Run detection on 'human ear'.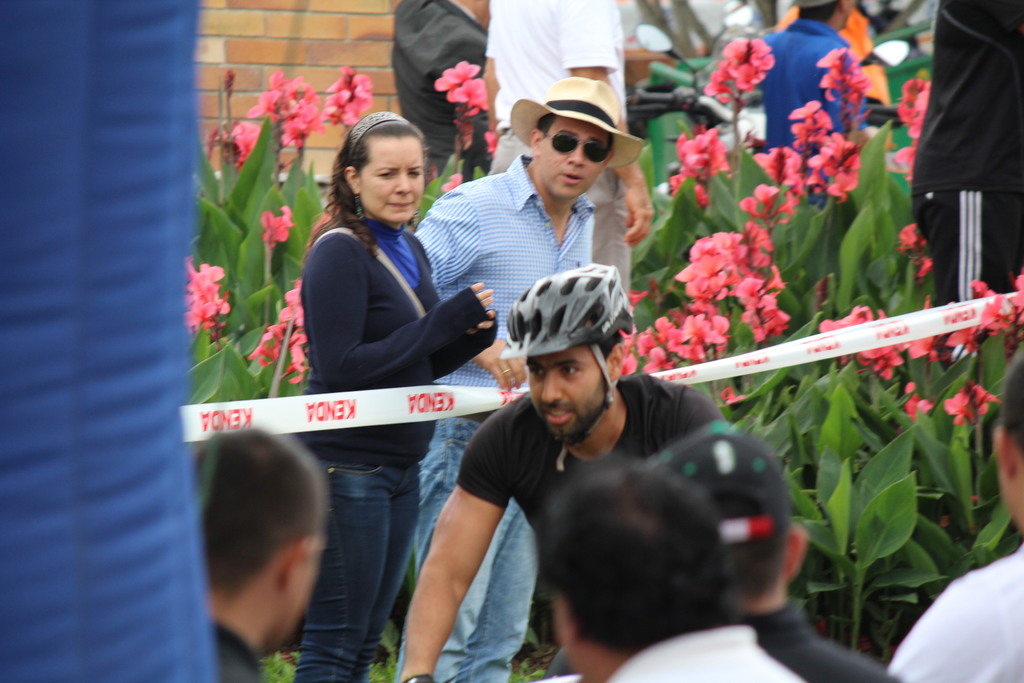
Result: BBox(527, 129, 544, 163).
